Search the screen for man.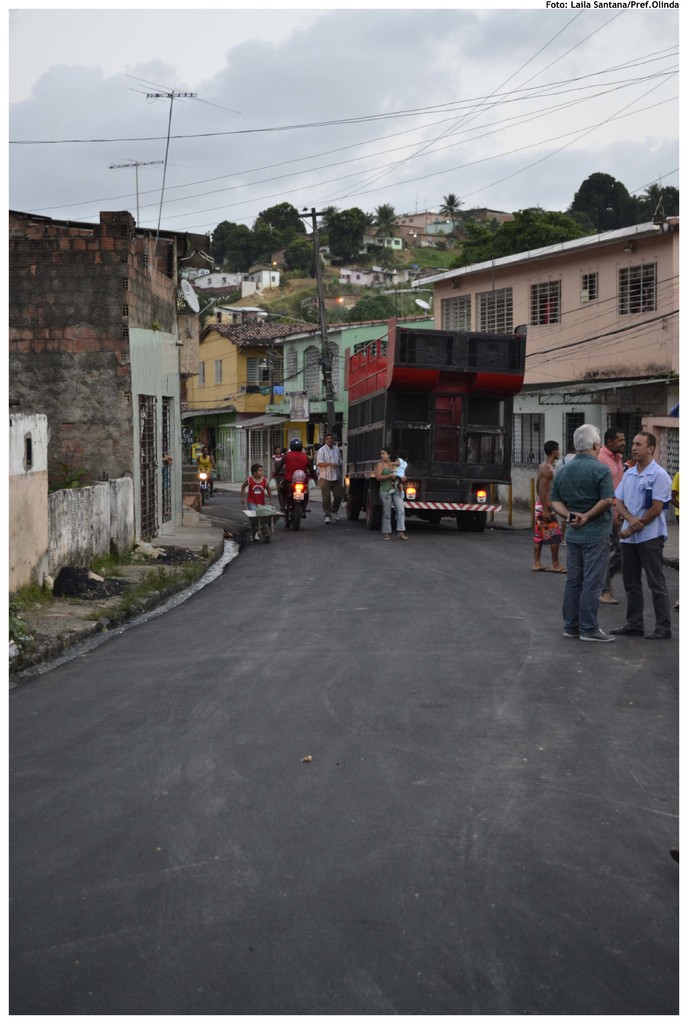
Found at detection(605, 429, 671, 641).
